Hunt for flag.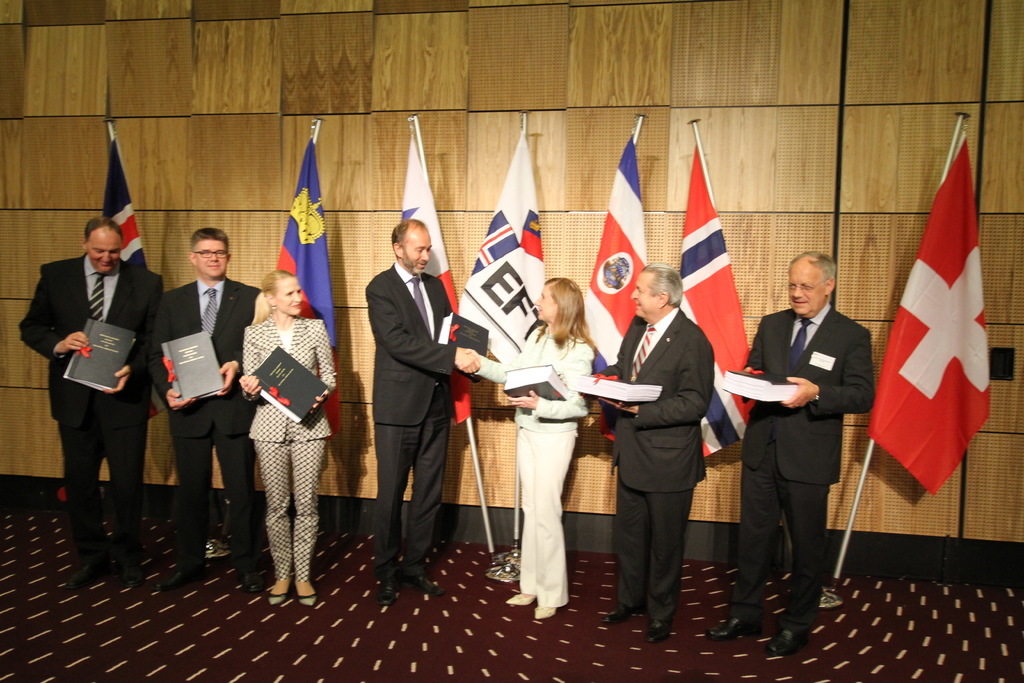
Hunted down at 269:134:346:445.
